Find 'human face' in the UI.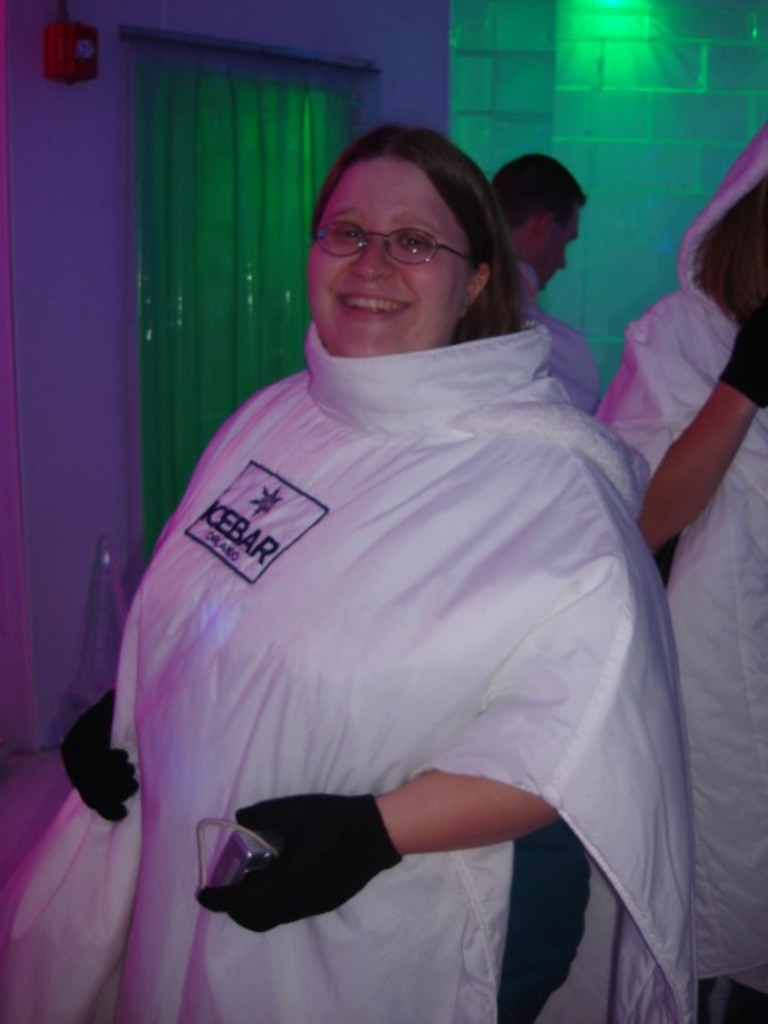
UI element at {"x1": 522, "y1": 209, "x2": 582, "y2": 287}.
